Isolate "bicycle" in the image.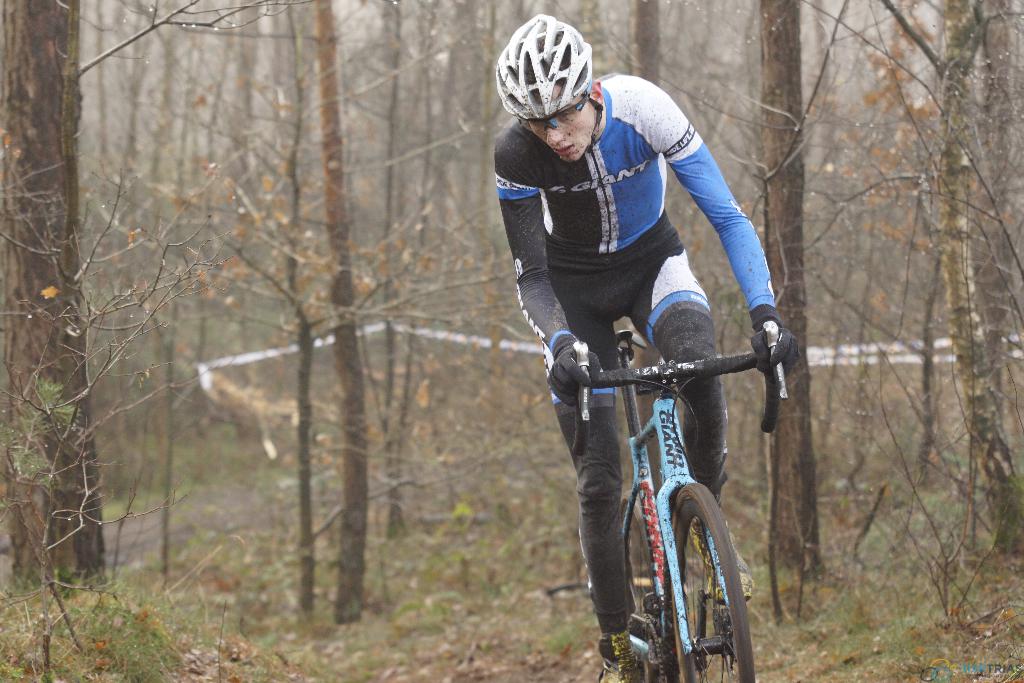
Isolated region: detection(536, 296, 779, 682).
